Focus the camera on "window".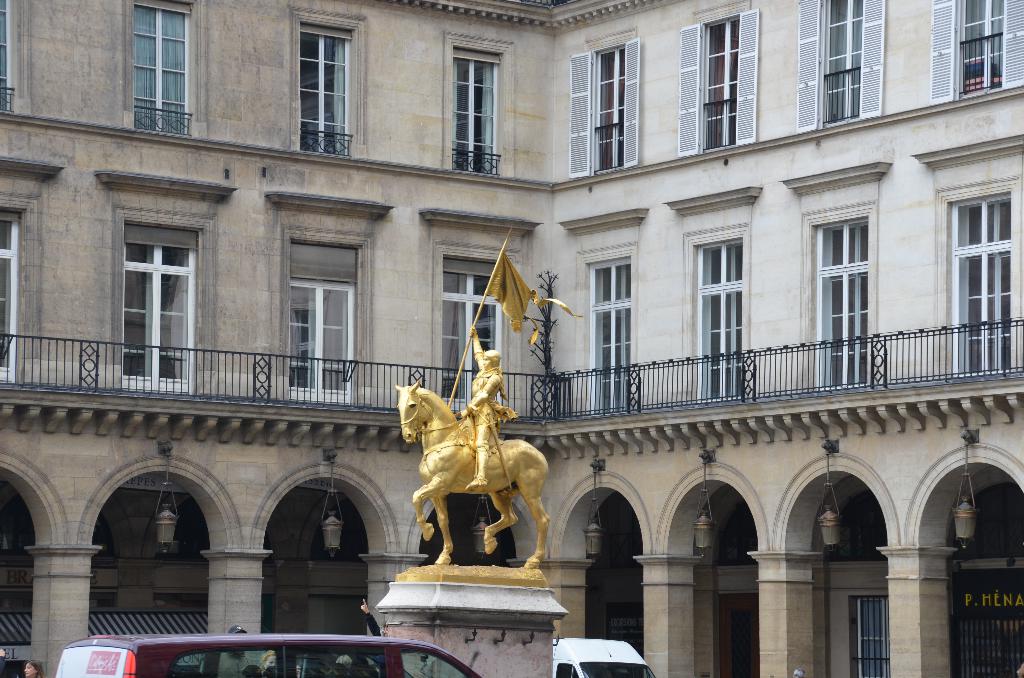
Focus region: <region>931, 0, 1023, 100</region>.
